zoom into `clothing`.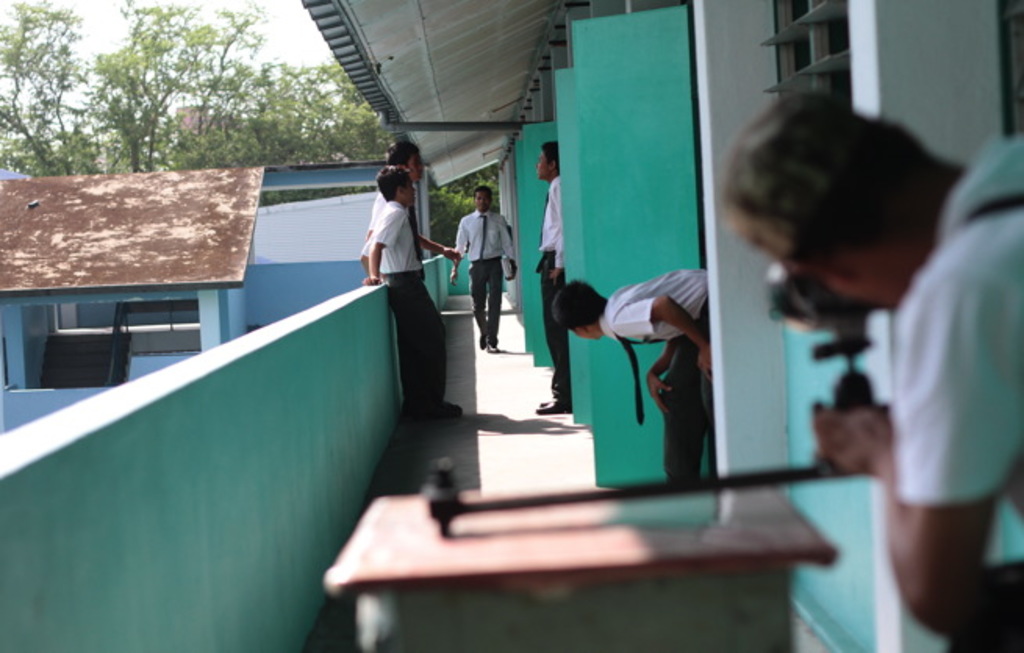
Zoom target: box=[535, 175, 566, 401].
